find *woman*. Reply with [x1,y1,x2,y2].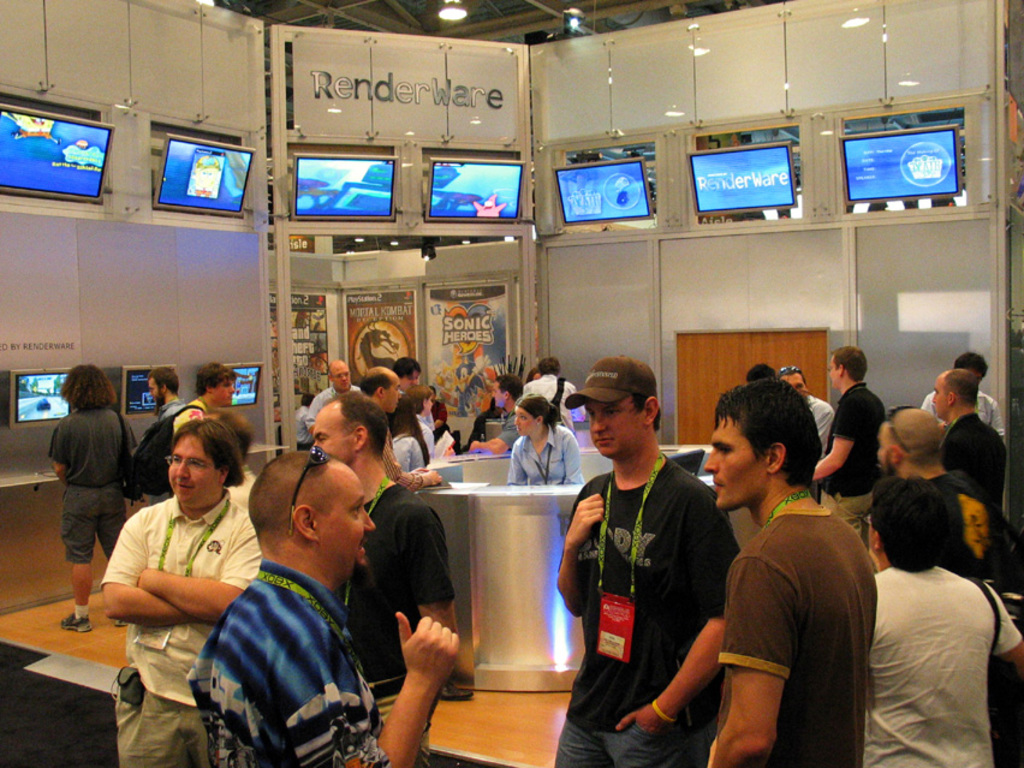
[388,392,430,480].
